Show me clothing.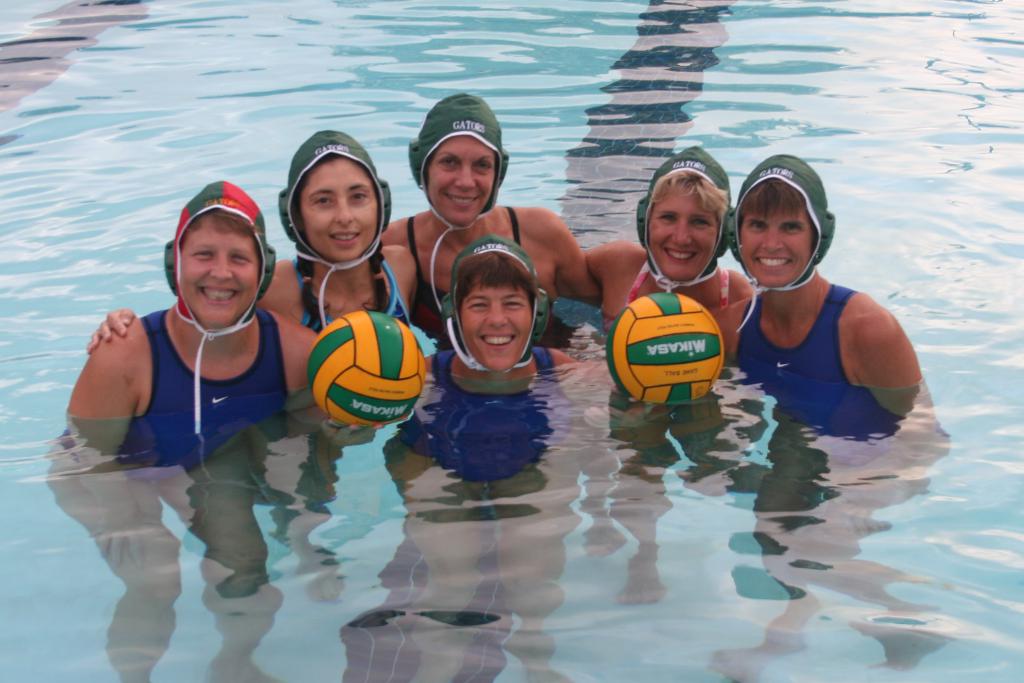
clothing is here: x1=267 y1=250 x2=437 y2=327.
